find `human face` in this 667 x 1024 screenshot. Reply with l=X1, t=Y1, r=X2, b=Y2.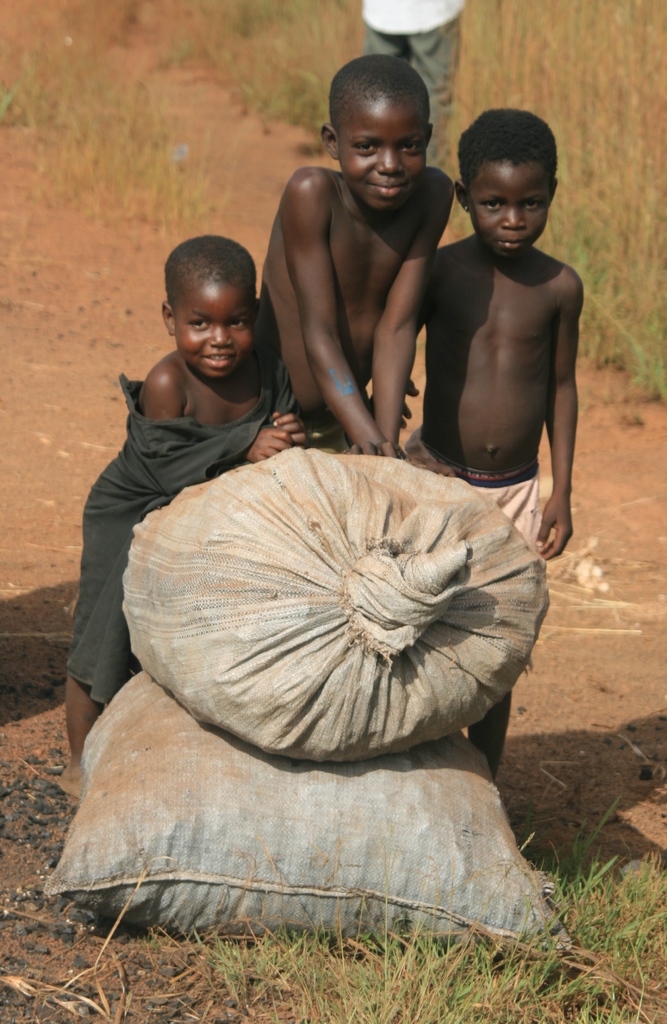
l=340, t=99, r=422, b=212.
